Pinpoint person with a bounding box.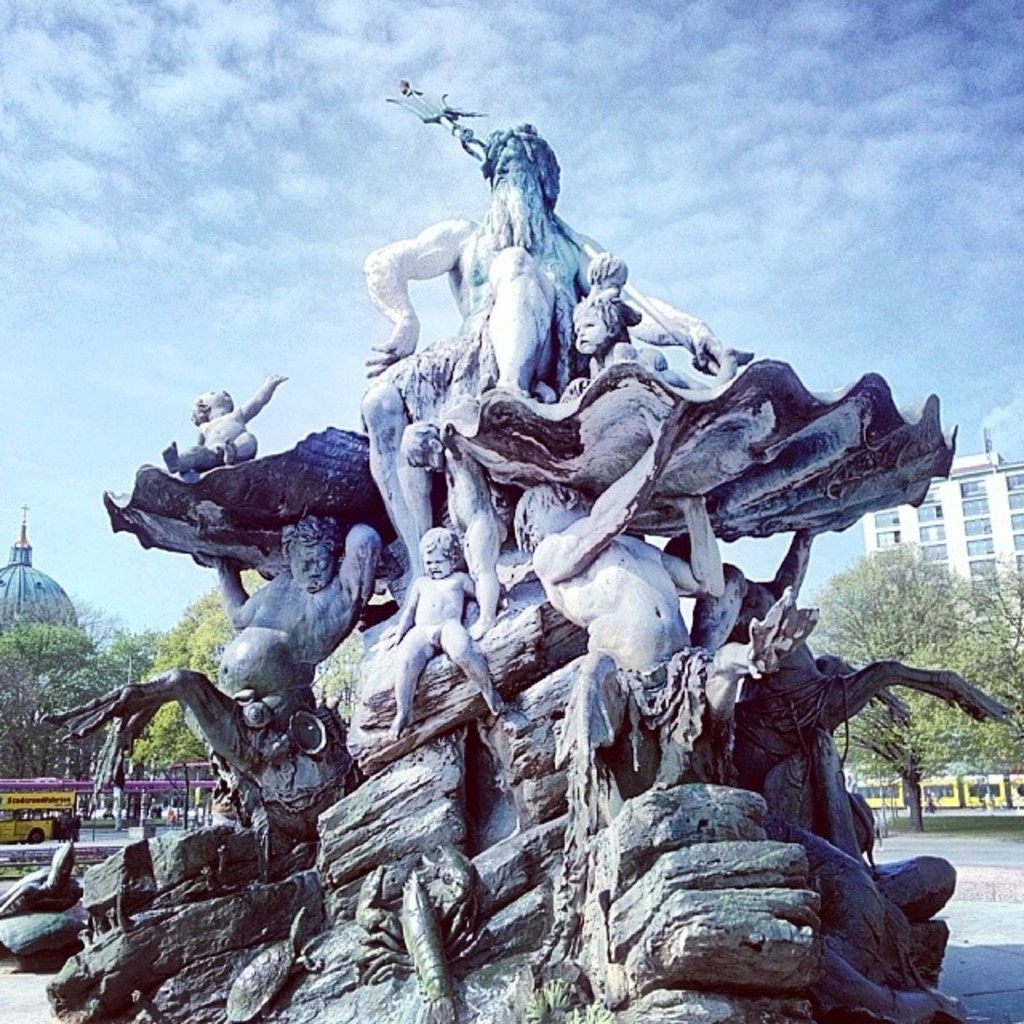
box(368, 520, 504, 744).
